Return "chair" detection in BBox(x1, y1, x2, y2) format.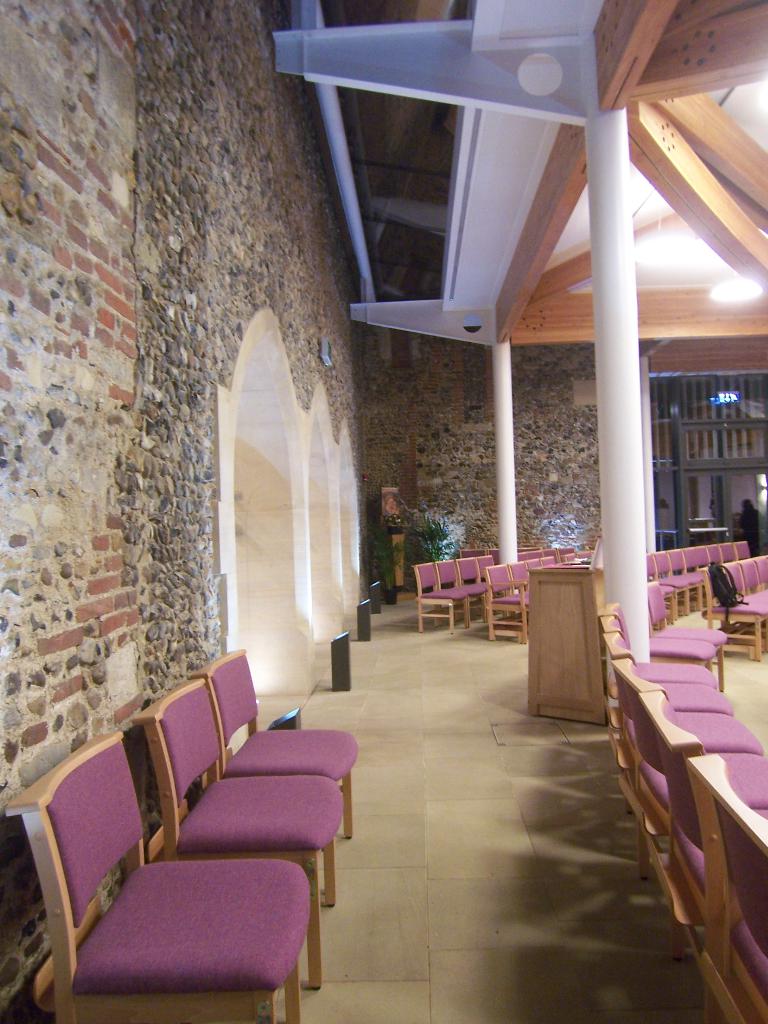
BBox(647, 580, 730, 694).
